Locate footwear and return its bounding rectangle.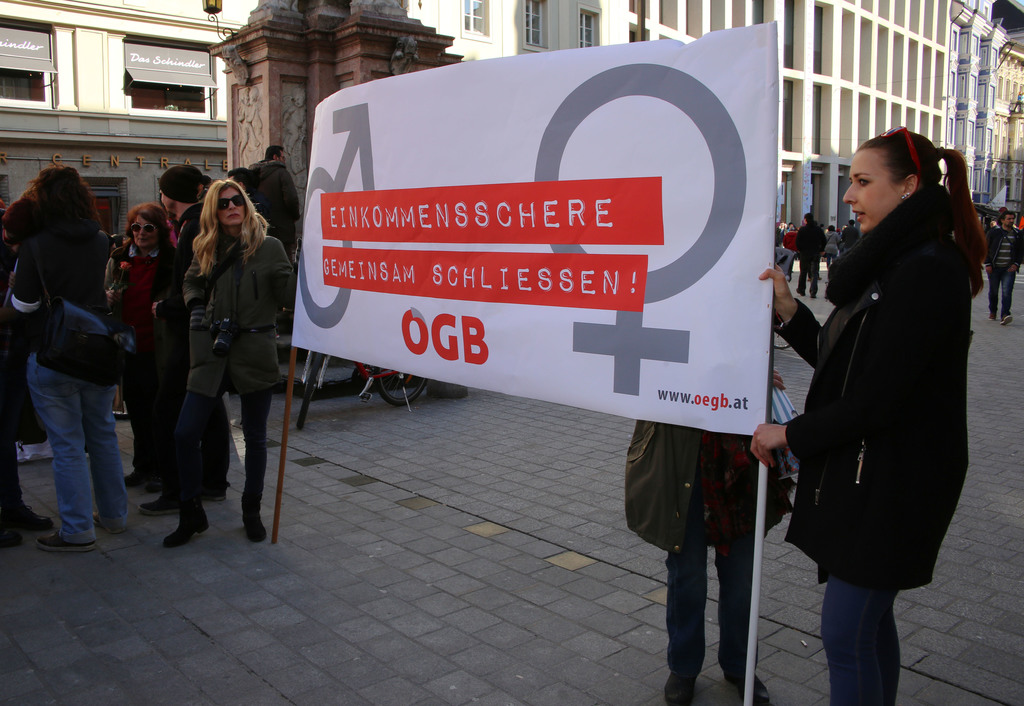
<region>669, 672, 694, 705</region>.
